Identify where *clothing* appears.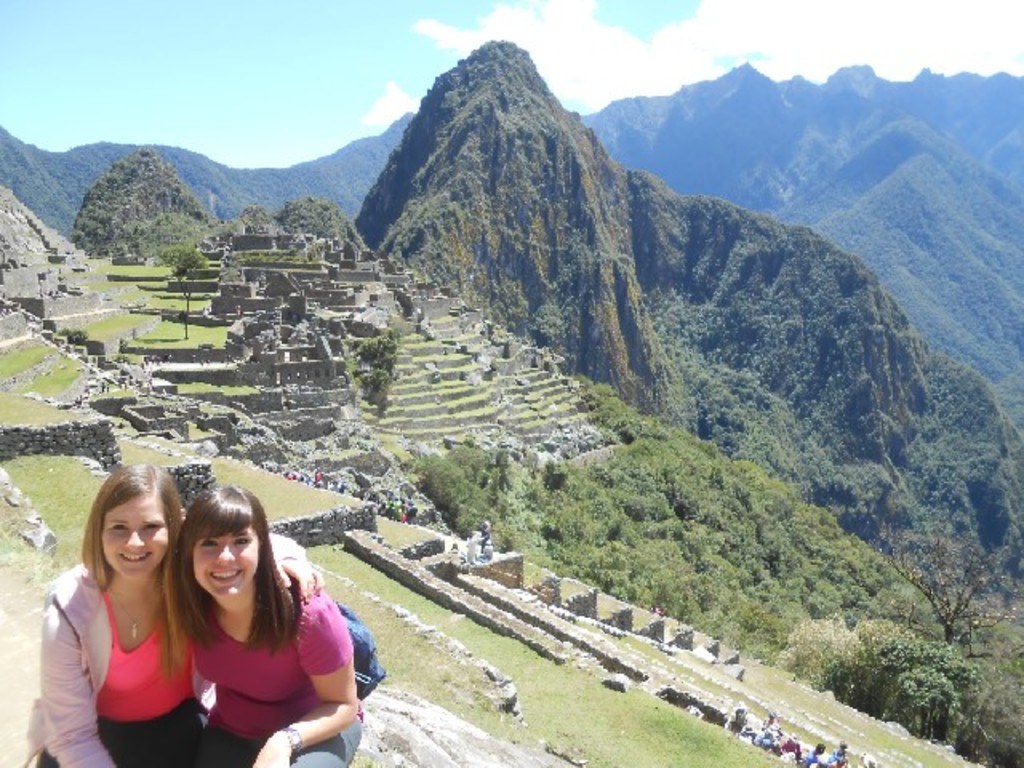
Appears at 38:550:306:766.
